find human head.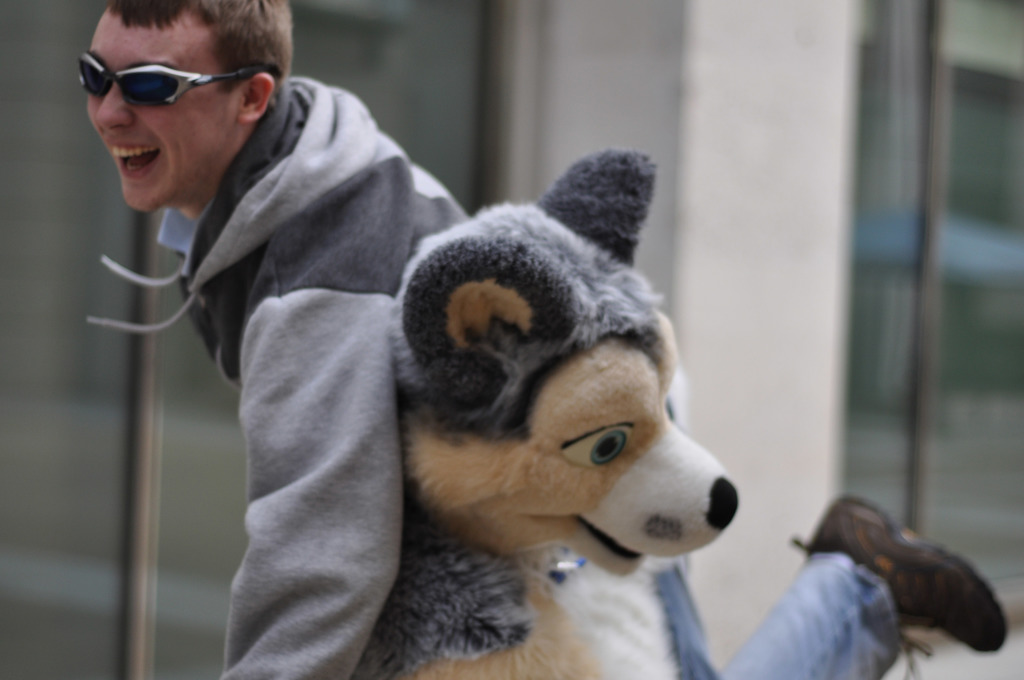
[84, 0, 292, 210].
